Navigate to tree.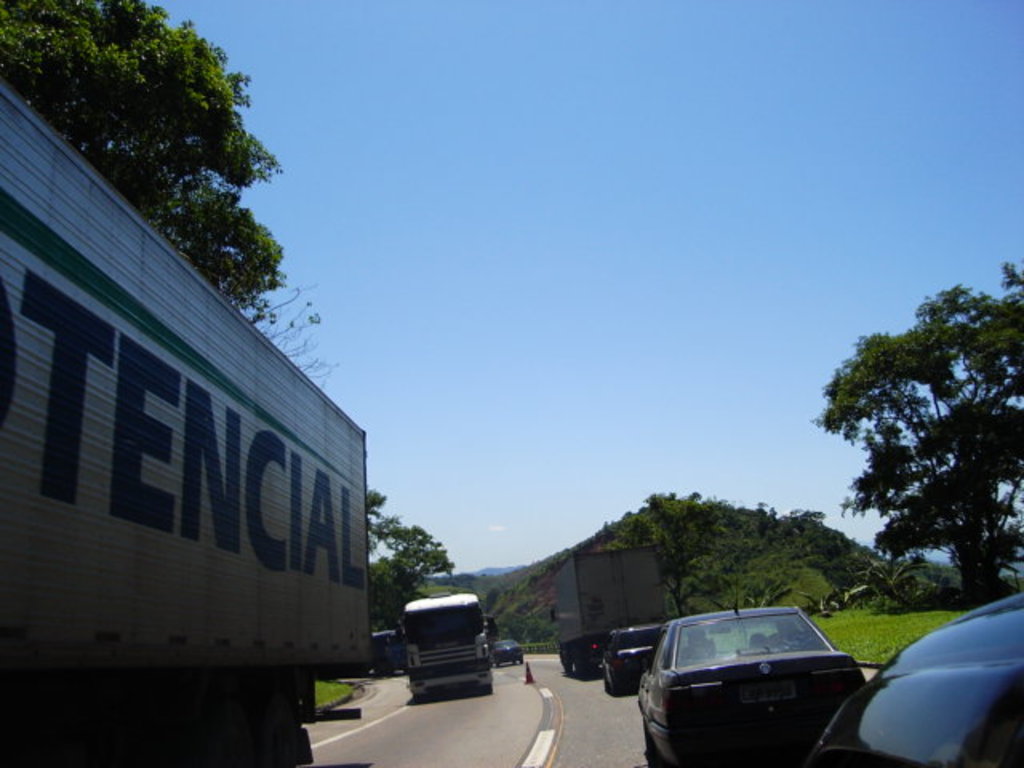
Navigation target: 811:253:1008:635.
